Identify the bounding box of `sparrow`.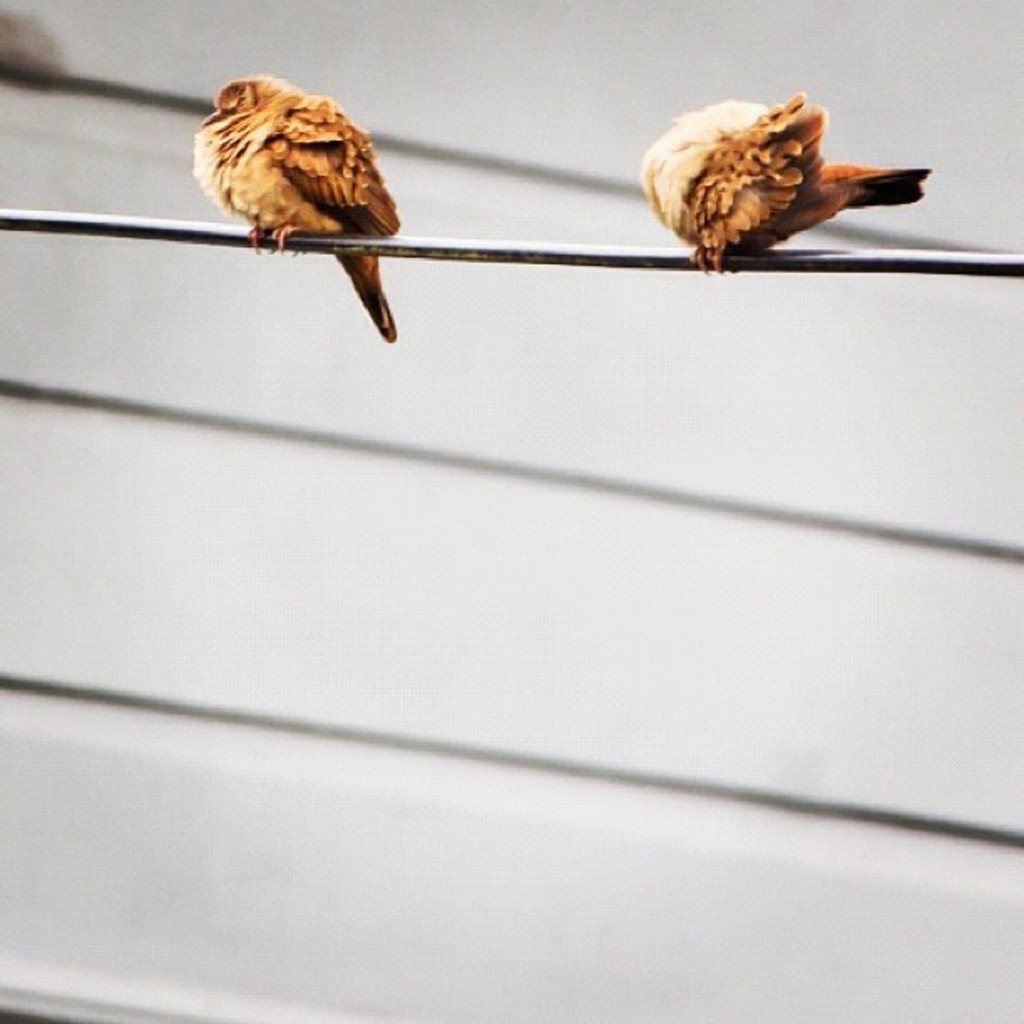
l=192, t=70, r=402, b=338.
